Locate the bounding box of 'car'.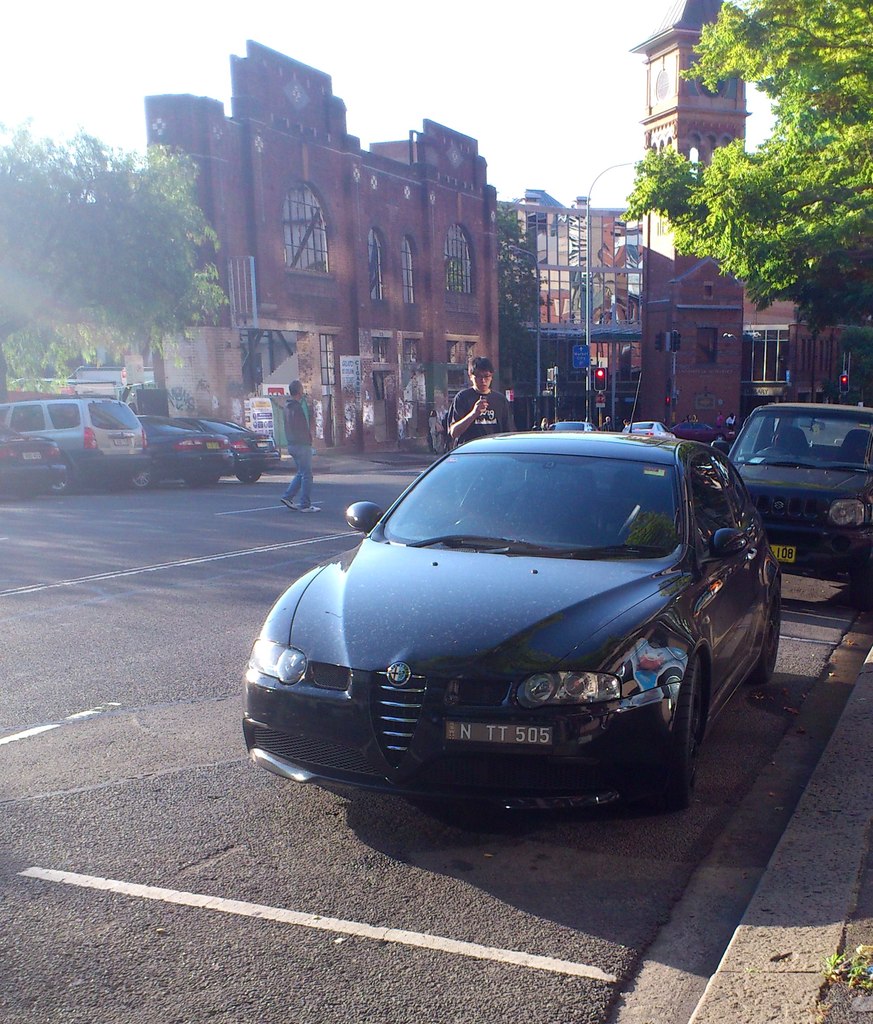
Bounding box: <box>546,420,589,431</box>.
